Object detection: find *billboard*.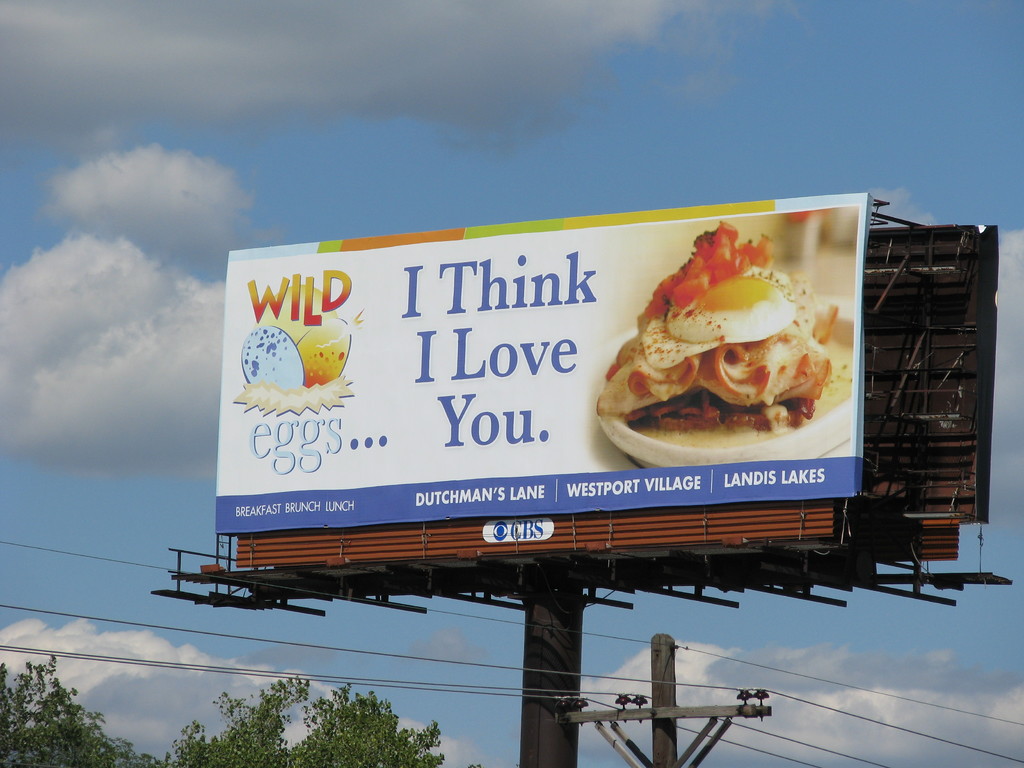
select_region(215, 195, 870, 508).
